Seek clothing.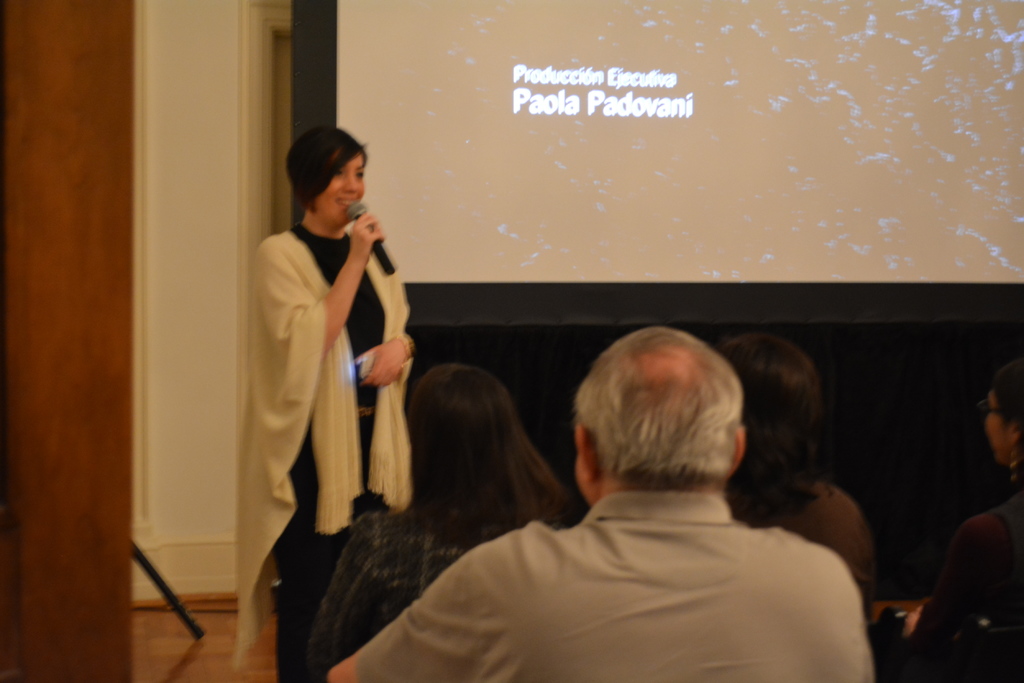
bbox=[314, 499, 473, 682].
